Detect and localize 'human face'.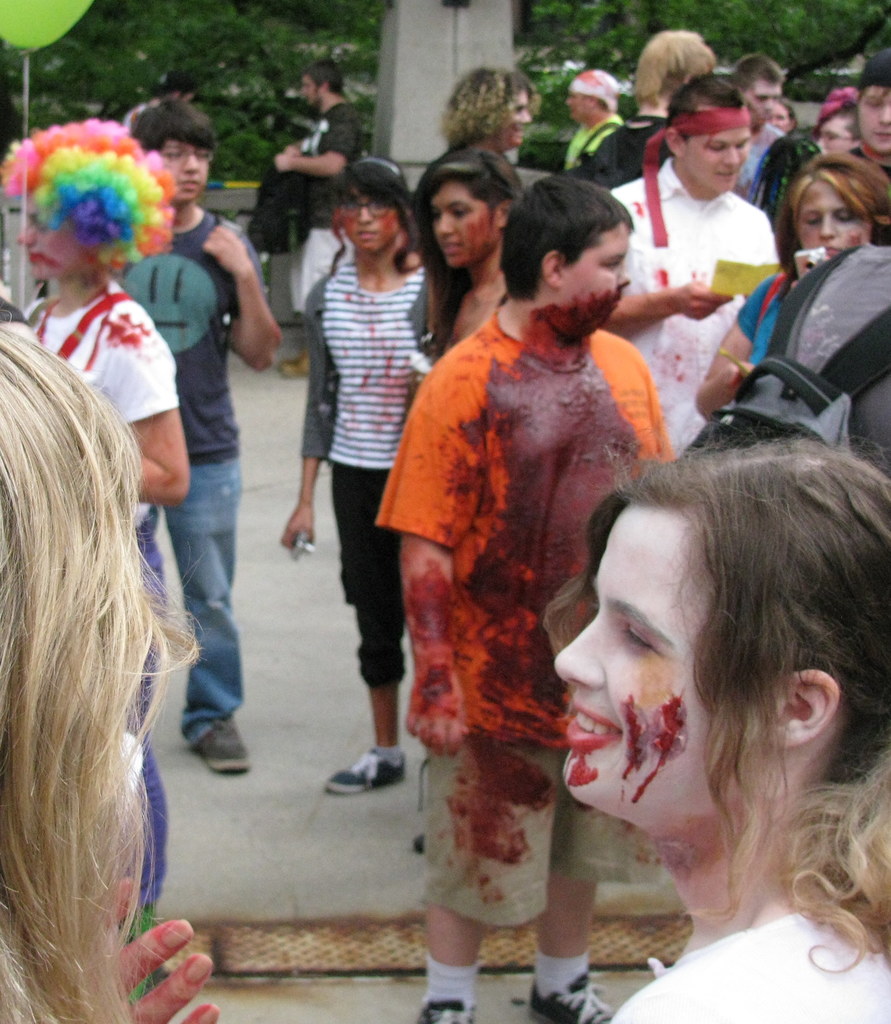
Localized at Rect(160, 134, 207, 204).
